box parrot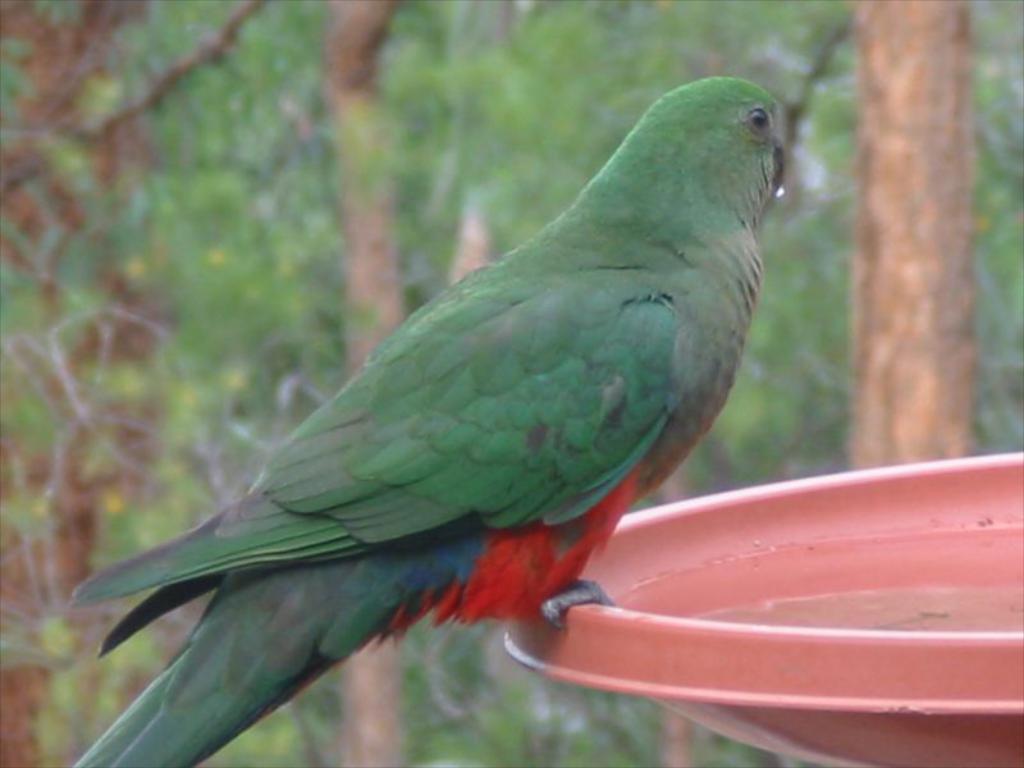
BBox(65, 73, 783, 767)
